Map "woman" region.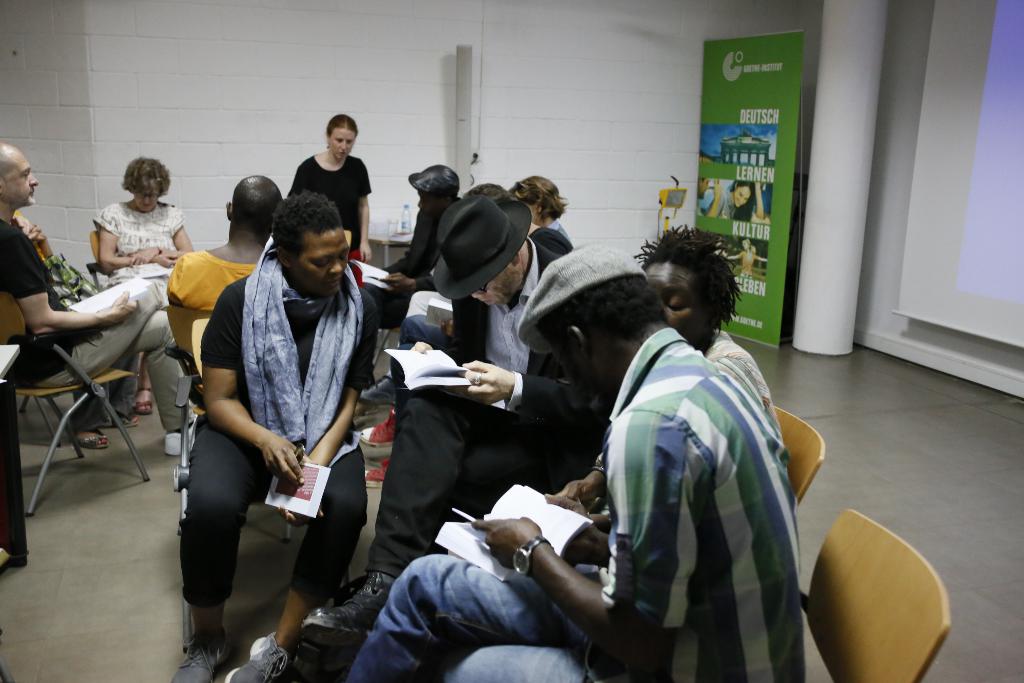
Mapped to [696,176,769,231].
